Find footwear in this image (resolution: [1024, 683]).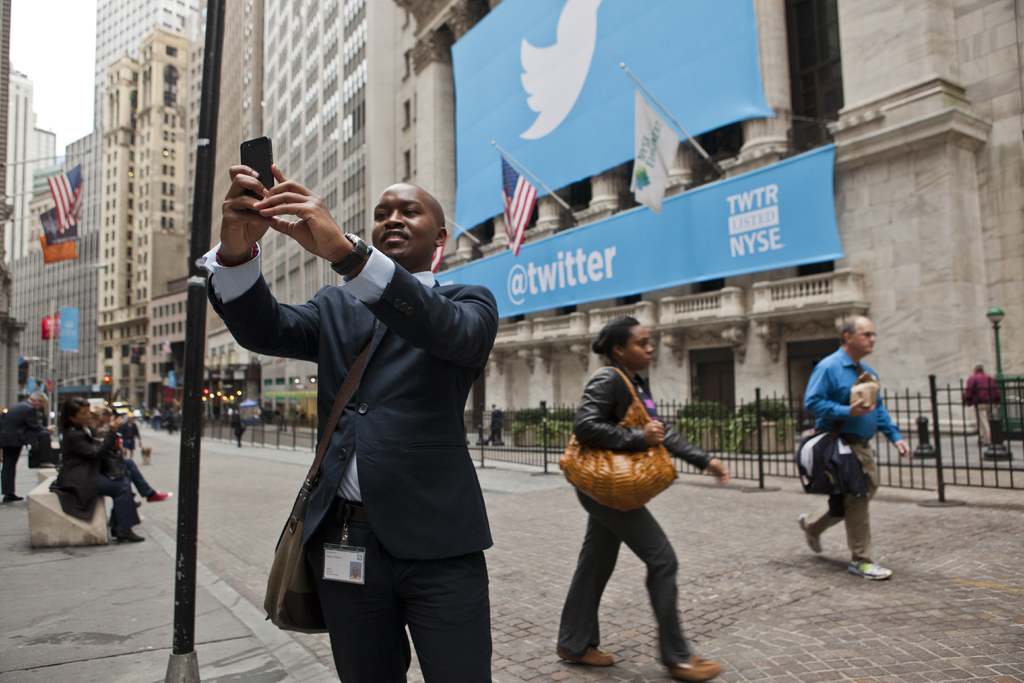
<box>654,639,720,682</box>.
